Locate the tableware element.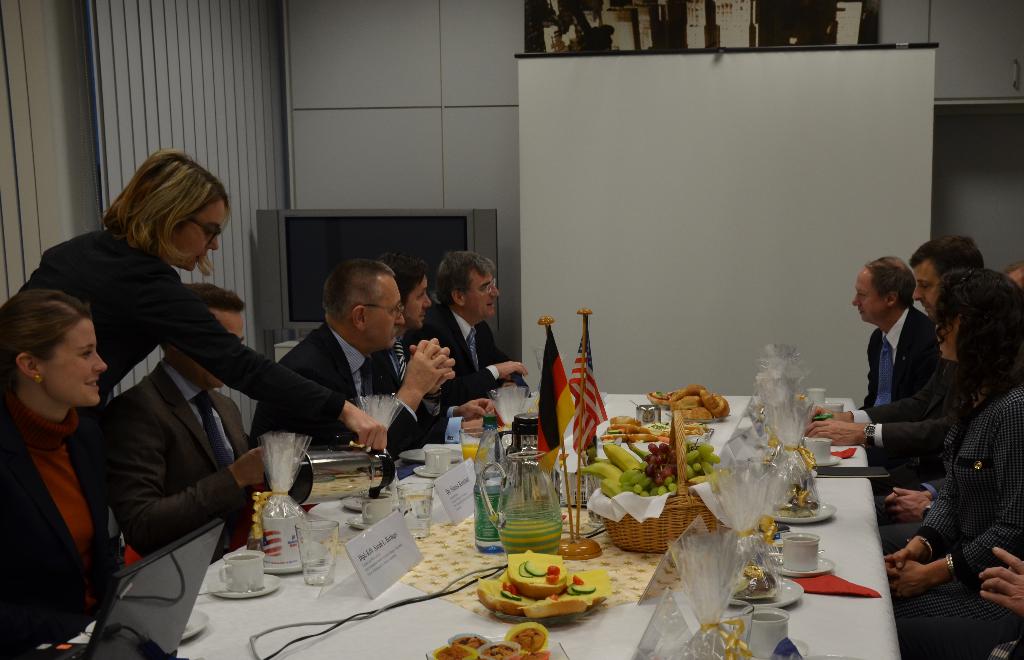
Element bbox: 666, 410, 728, 419.
